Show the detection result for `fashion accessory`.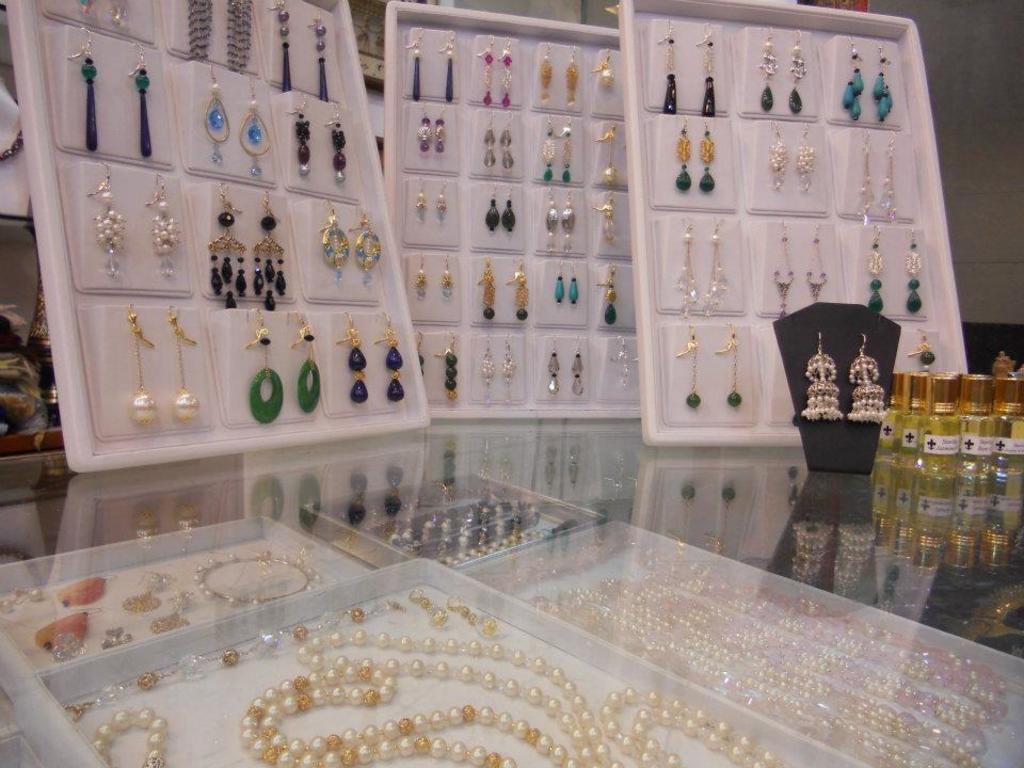
{"left": 225, "top": 2, "right": 254, "bottom": 70}.
